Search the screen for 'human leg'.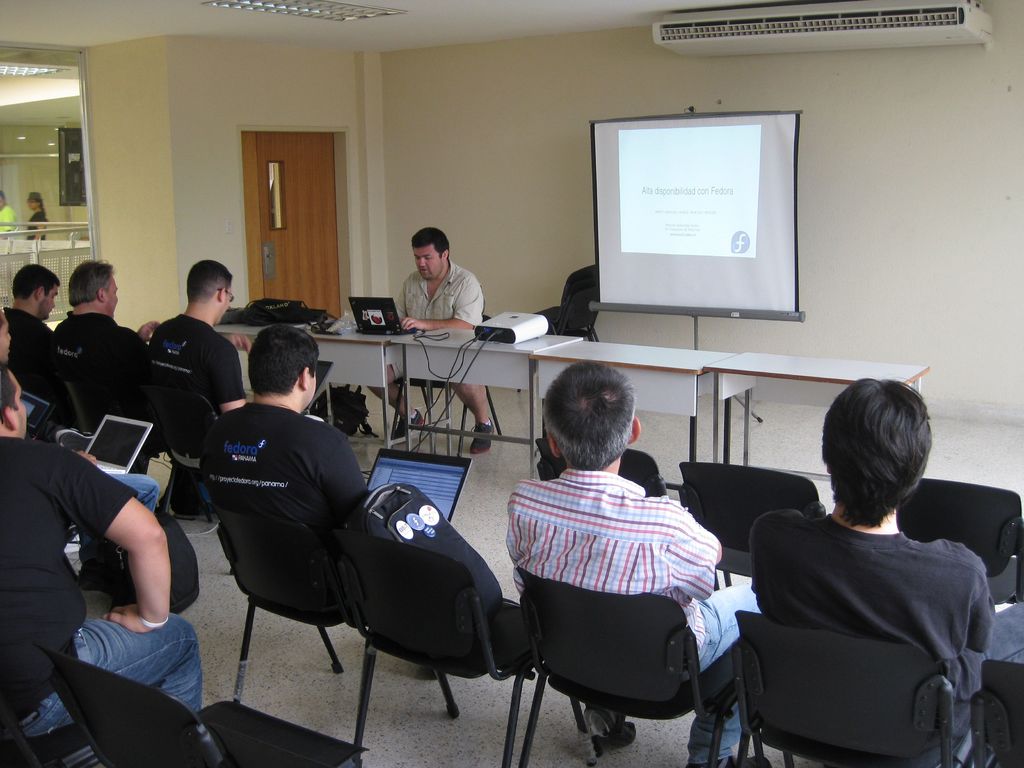
Found at detection(366, 363, 425, 440).
